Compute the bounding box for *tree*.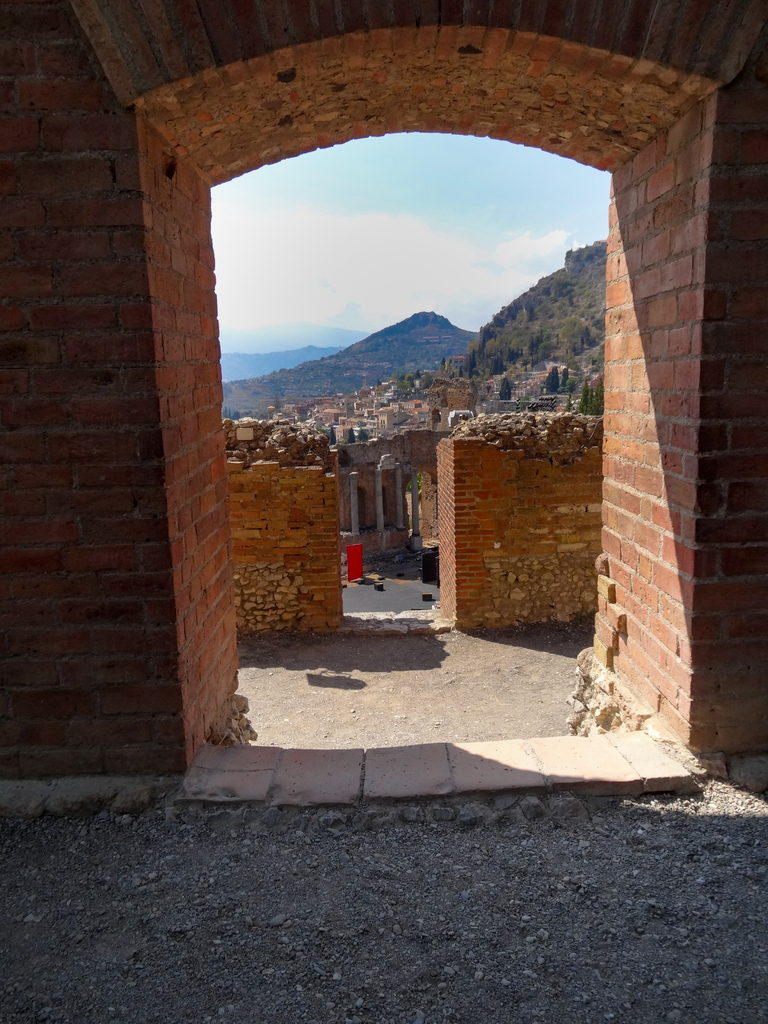
<bbox>542, 362, 563, 394</bbox>.
